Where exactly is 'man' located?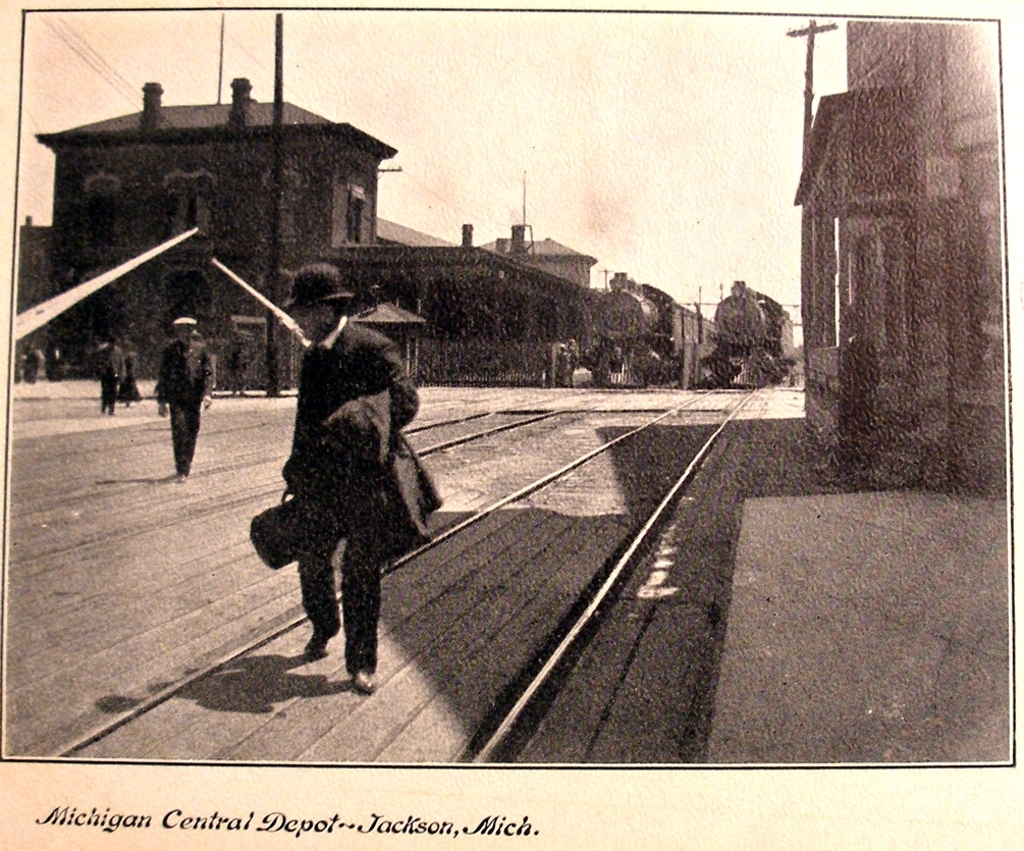
Its bounding box is (x1=241, y1=286, x2=429, y2=694).
